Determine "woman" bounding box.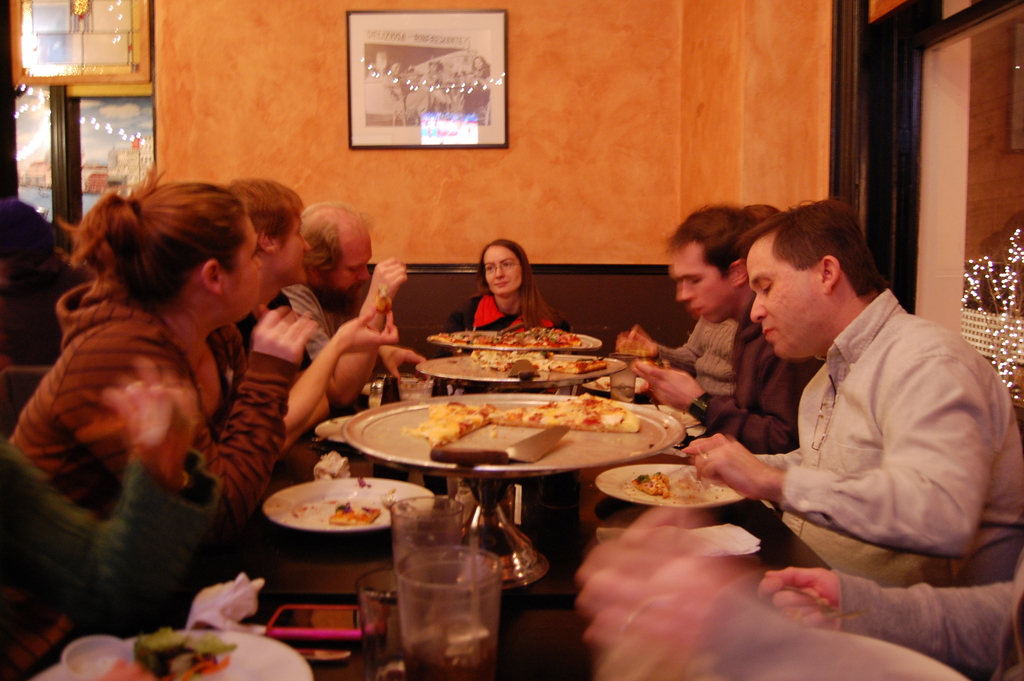
Determined: <region>15, 154, 323, 630</region>.
